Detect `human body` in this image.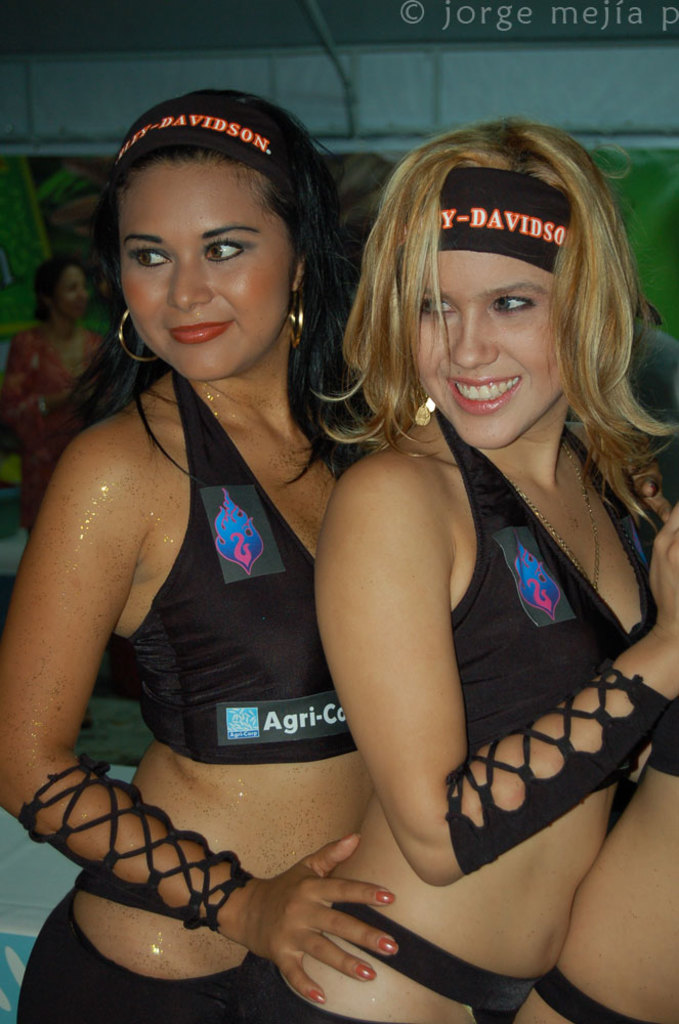
Detection: 0:327:115:527.
